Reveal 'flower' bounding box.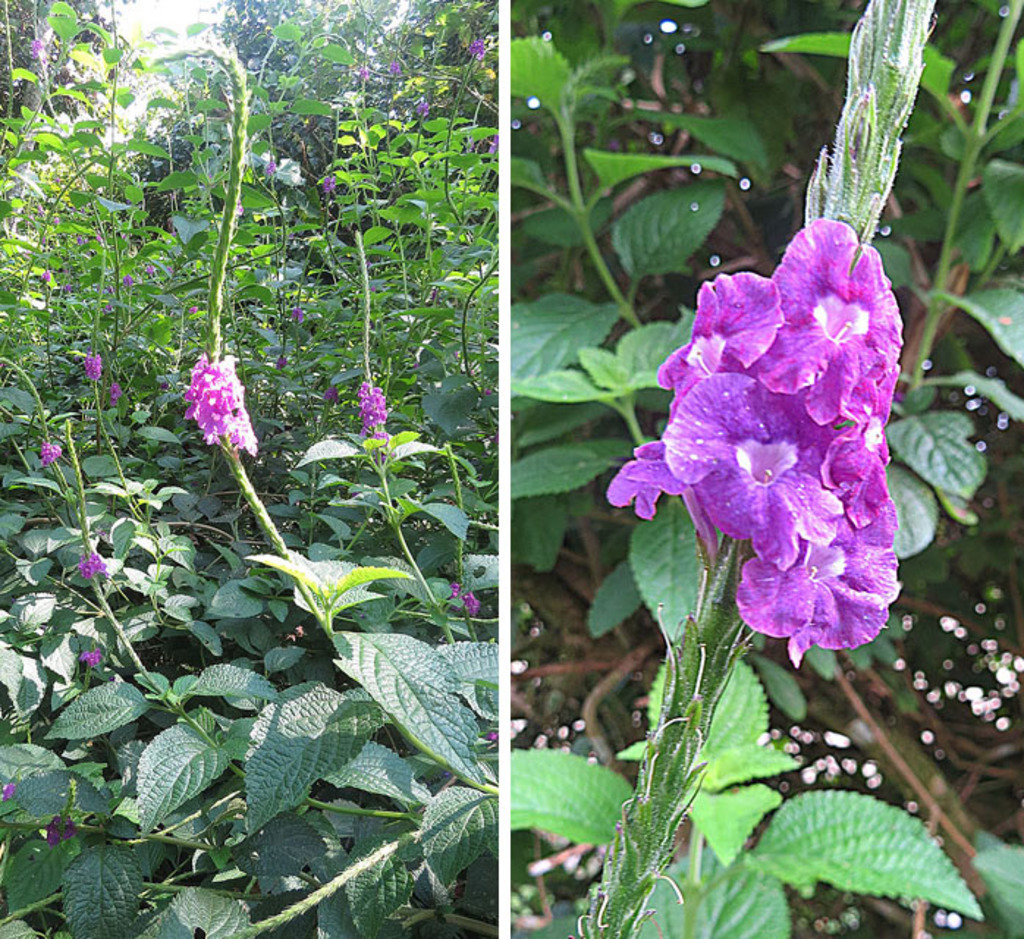
Revealed: x1=29 y1=35 x2=43 y2=60.
